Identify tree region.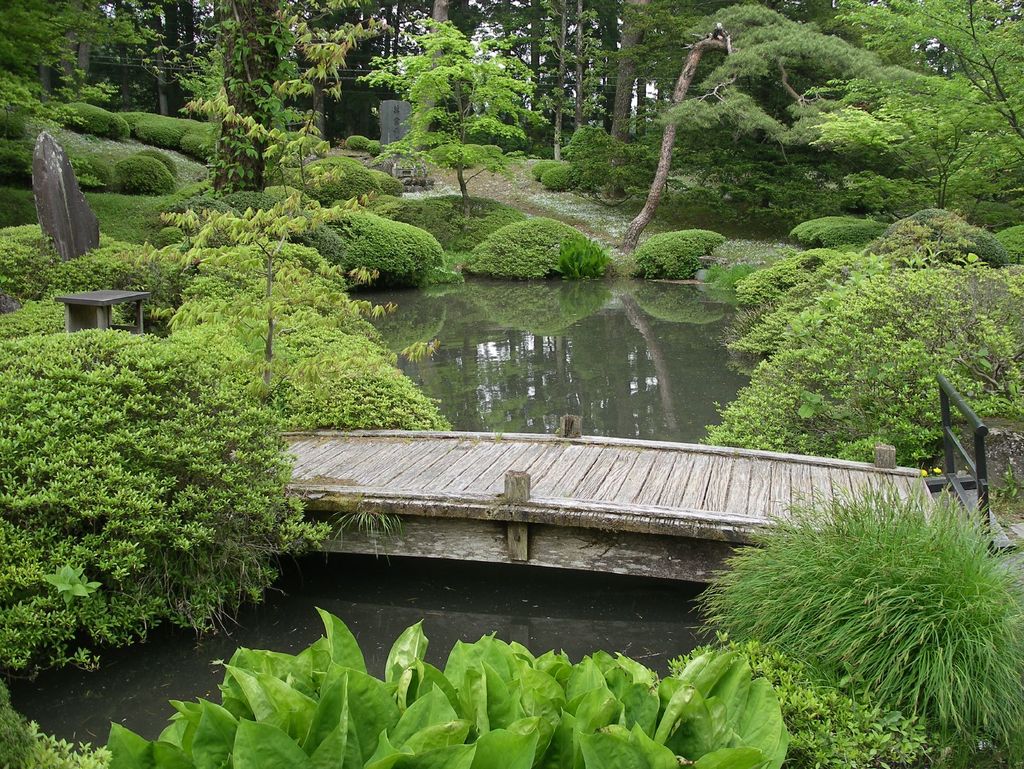
Region: box(0, 0, 132, 208).
